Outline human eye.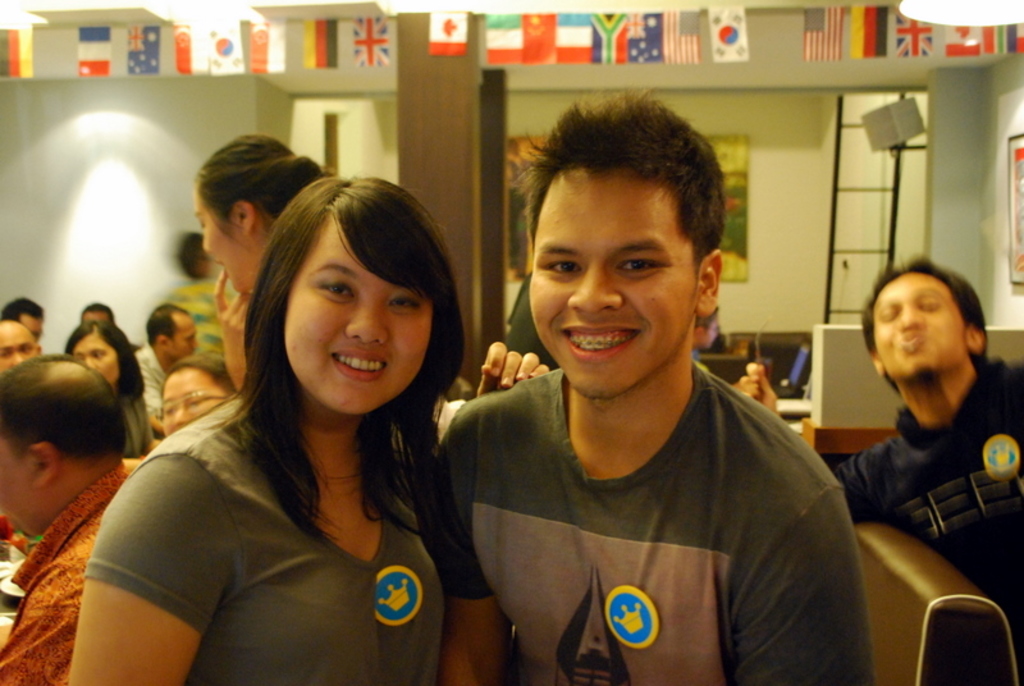
Outline: x1=390 y1=285 x2=420 y2=316.
